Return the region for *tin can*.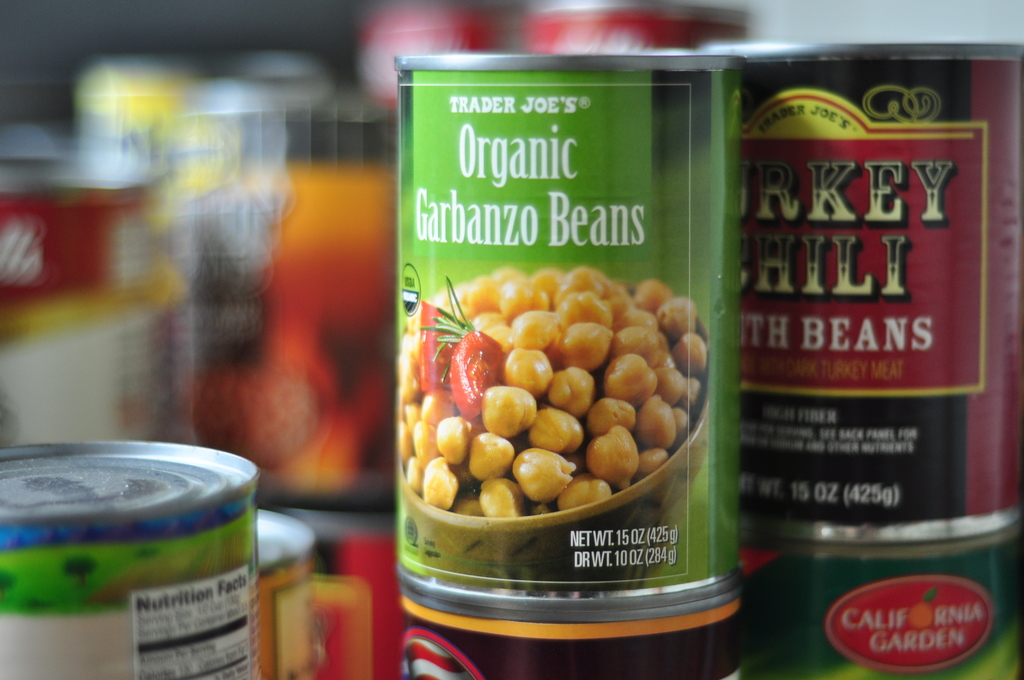
box=[397, 573, 746, 679].
